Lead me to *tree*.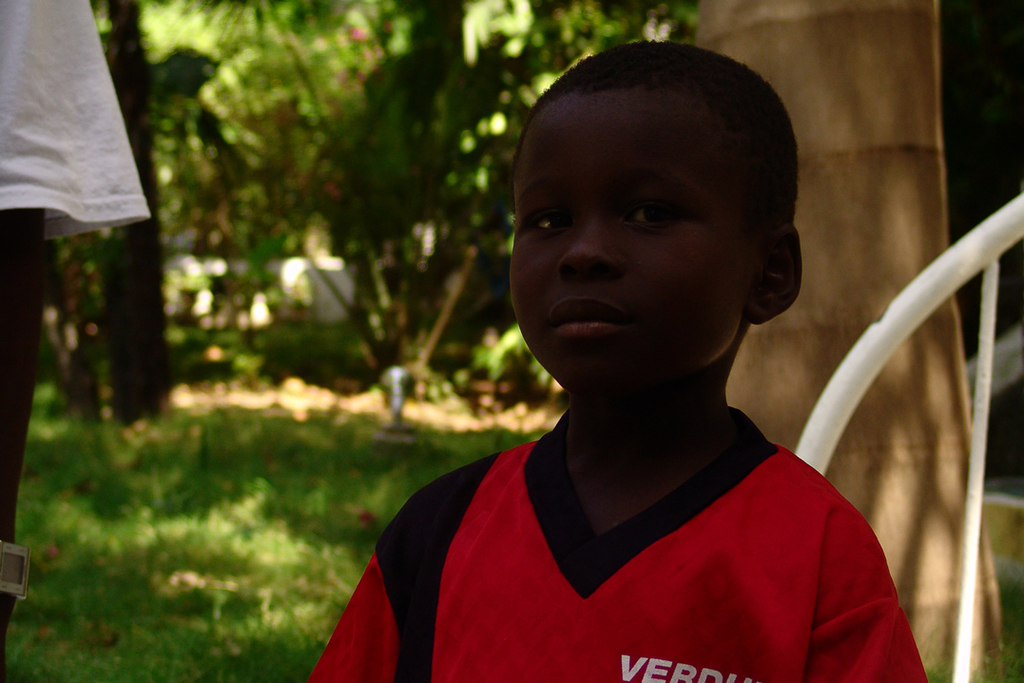
Lead to <box>184,0,704,390</box>.
